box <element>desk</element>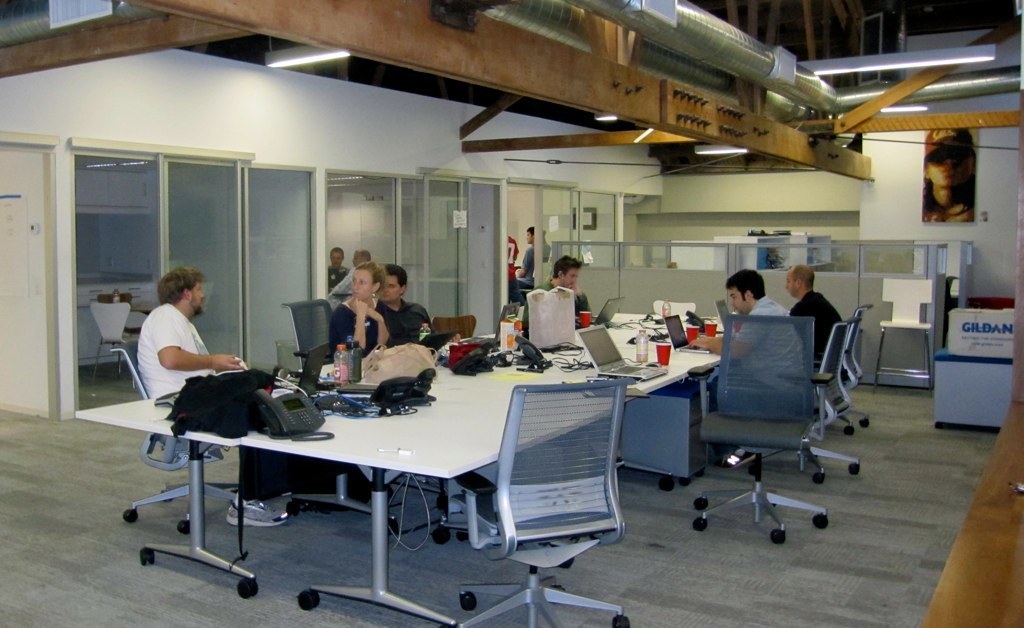
<region>68, 342, 726, 627</region>
